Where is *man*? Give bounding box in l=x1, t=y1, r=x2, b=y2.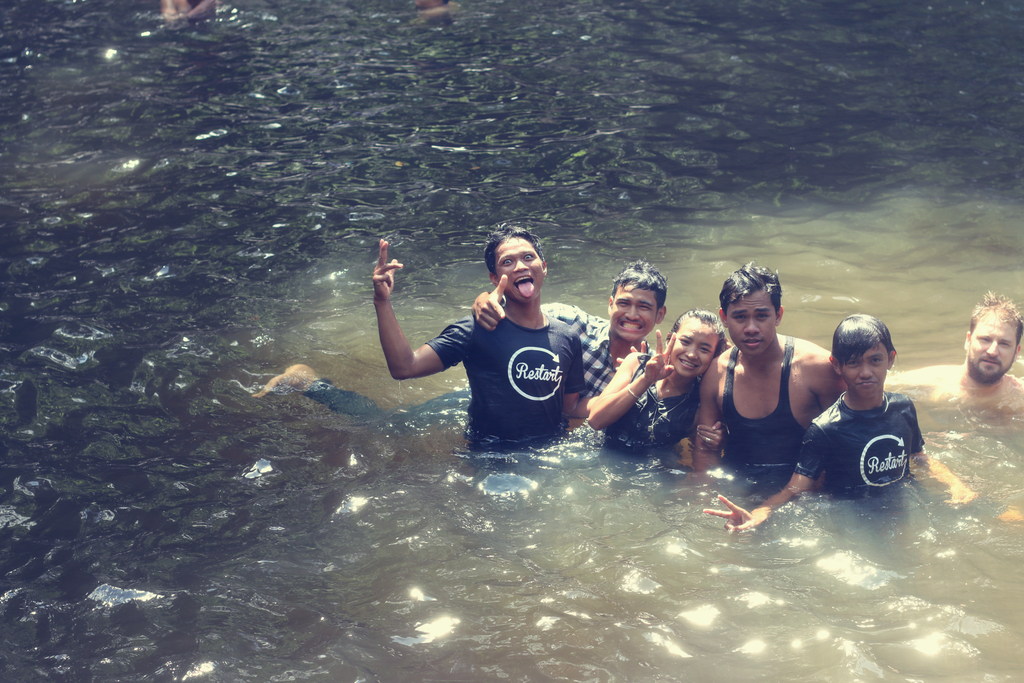
l=250, t=262, r=664, b=436.
